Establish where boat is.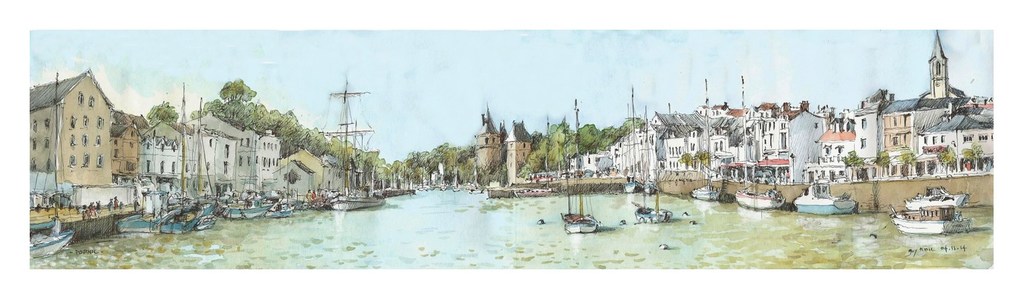
Established at x1=790, y1=179, x2=856, y2=215.
